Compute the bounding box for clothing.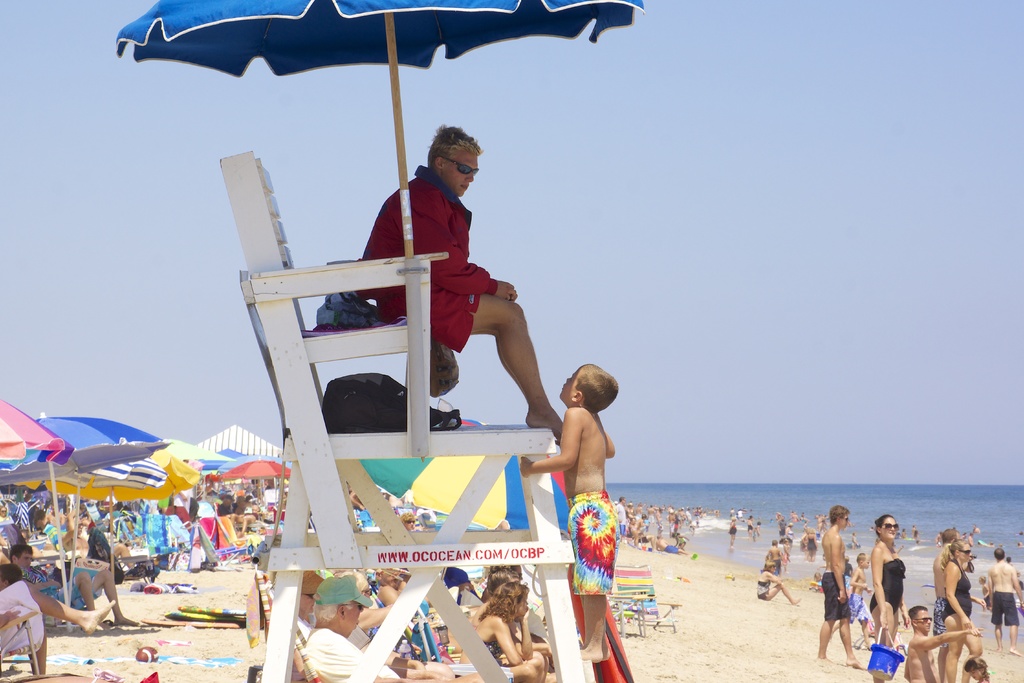
<box>724,529,744,540</box>.
